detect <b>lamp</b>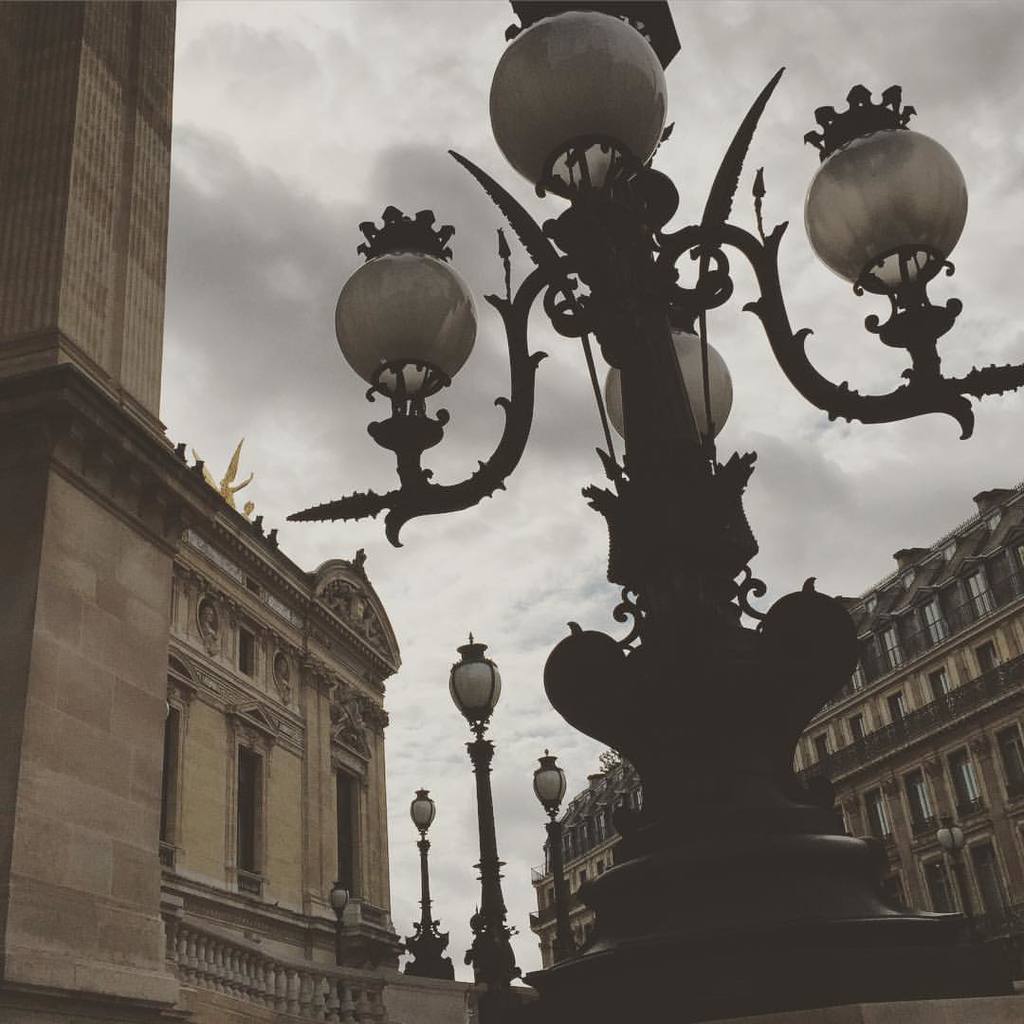
BBox(531, 743, 580, 961)
